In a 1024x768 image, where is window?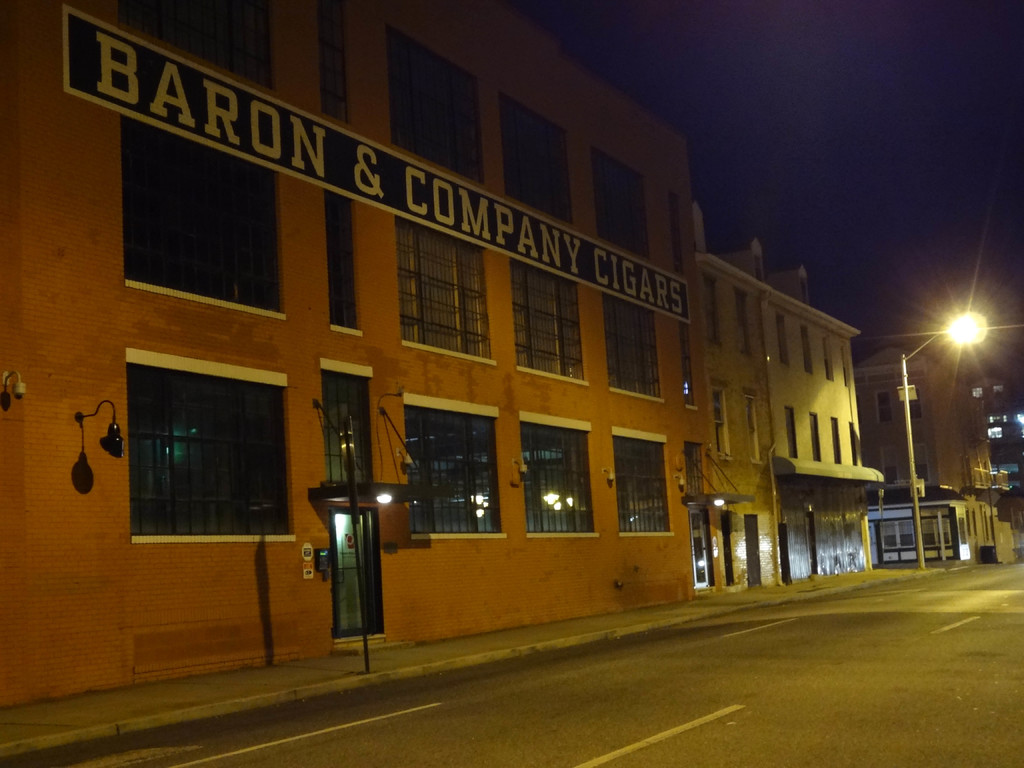
l=832, t=418, r=844, b=461.
